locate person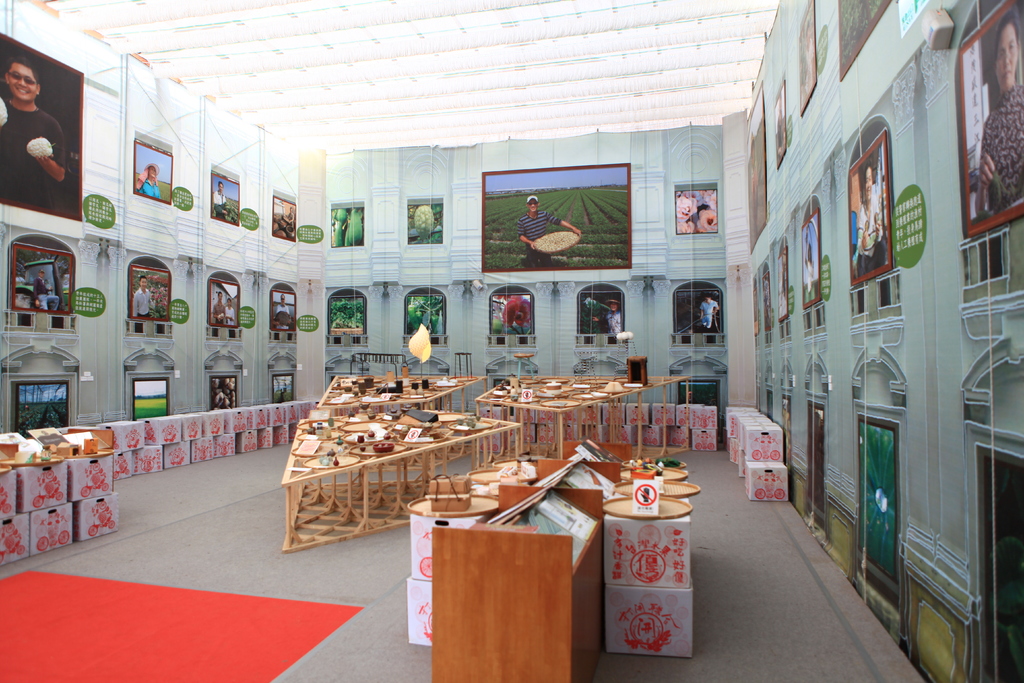
x1=604 y1=298 x2=626 y2=335
